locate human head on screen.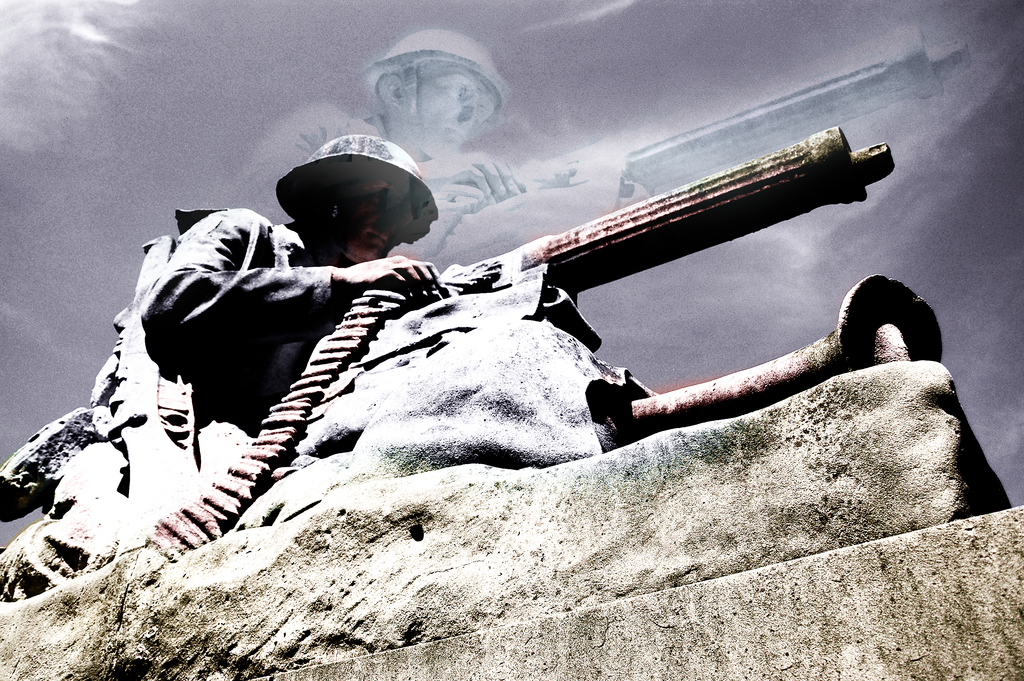
On screen at select_region(275, 137, 437, 258).
